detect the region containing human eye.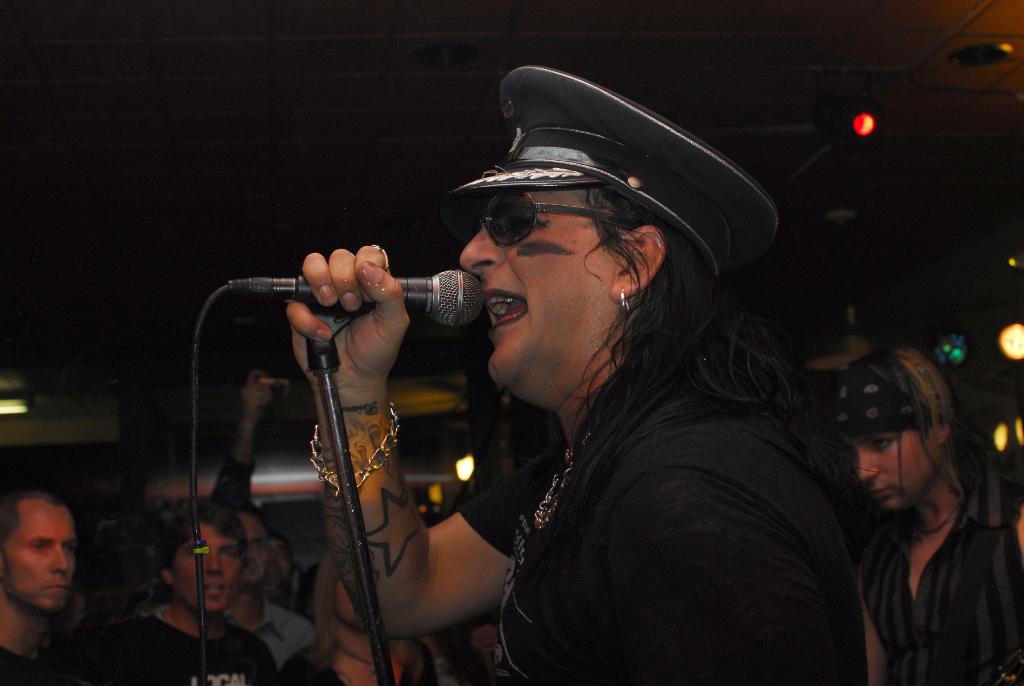
<box>870,434,893,453</box>.
